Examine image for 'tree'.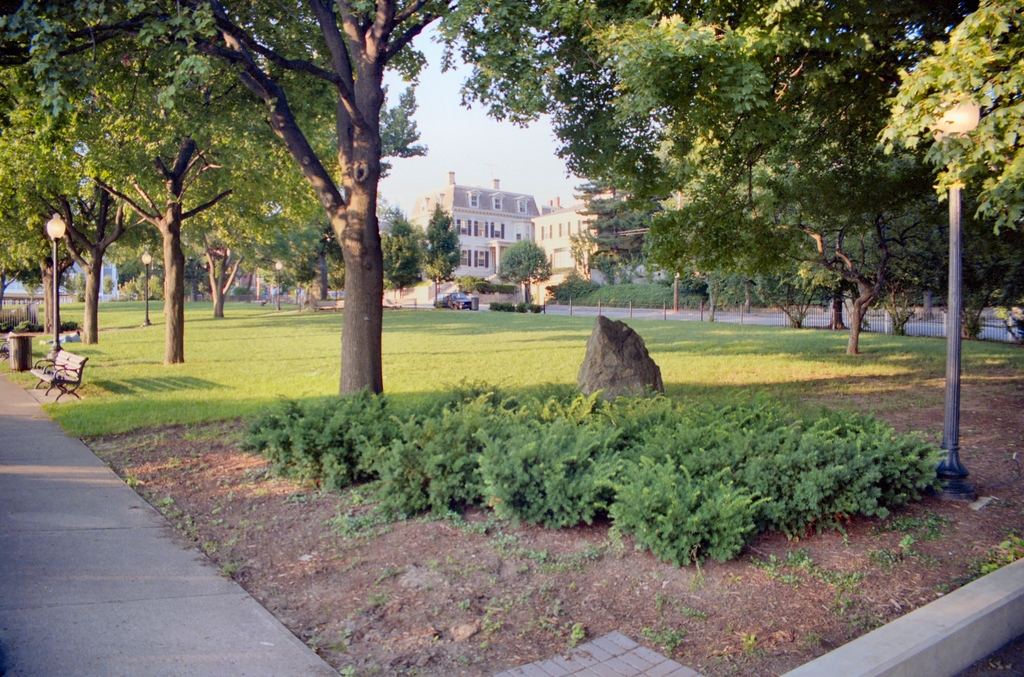
Examination result: left=158, top=55, right=417, bottom=323.
